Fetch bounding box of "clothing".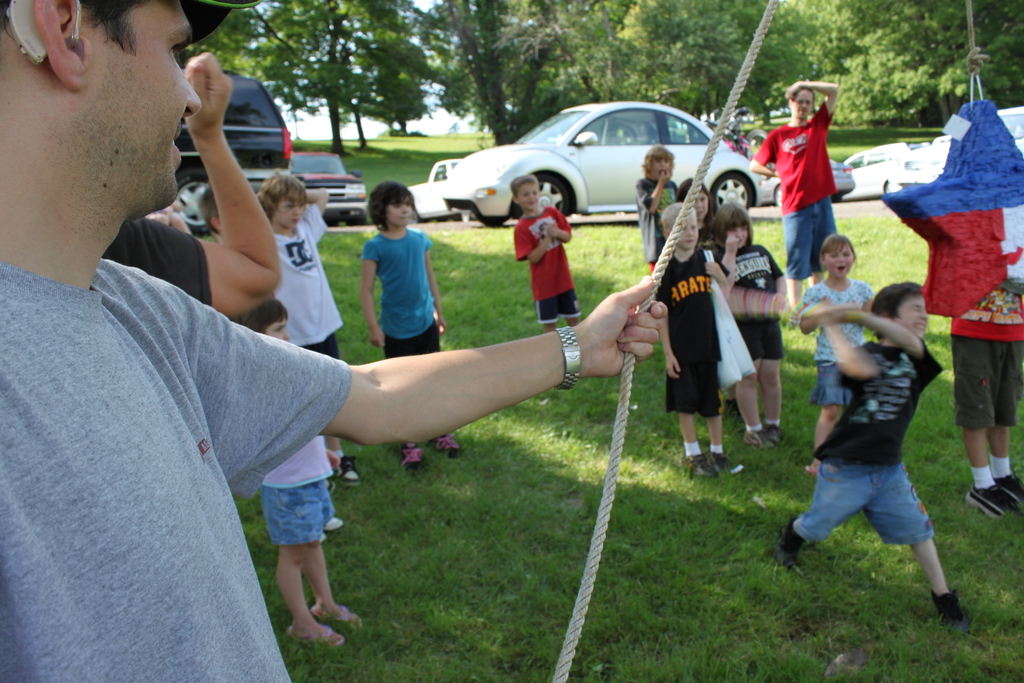
Bbox: Rect(811, 356, 857, 406).
